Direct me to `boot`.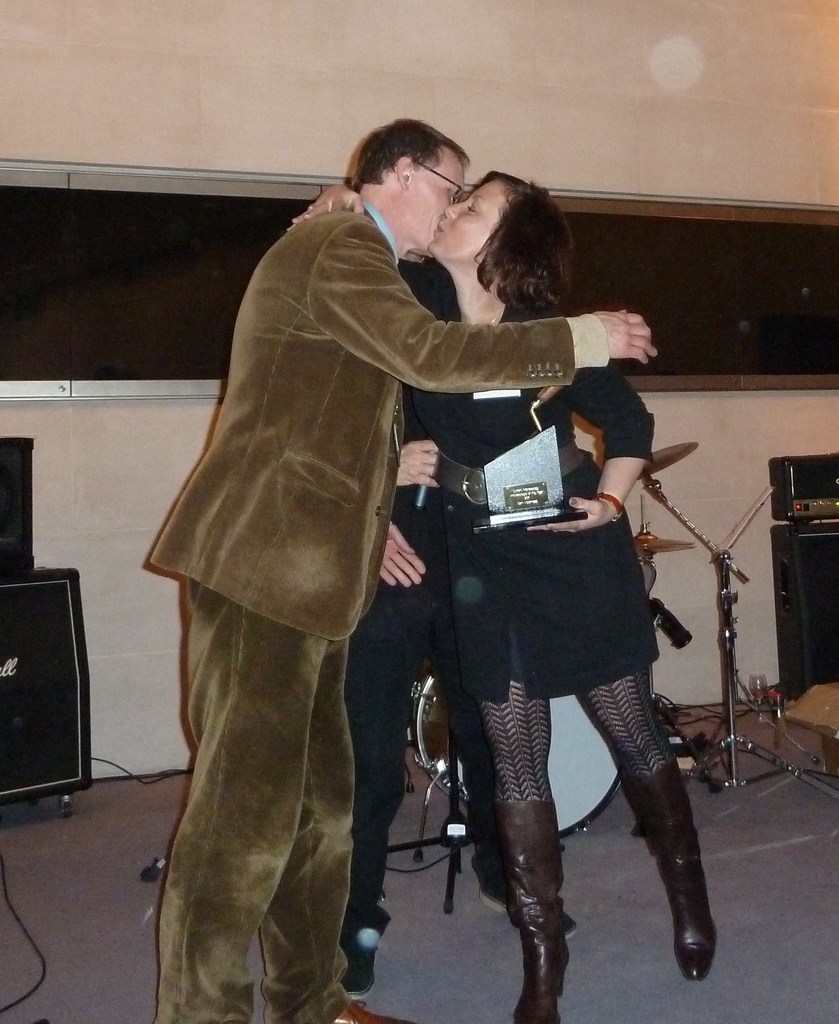
Direction: {"left": 620, "top": 763, "right": 718, "bottom": 973}.
